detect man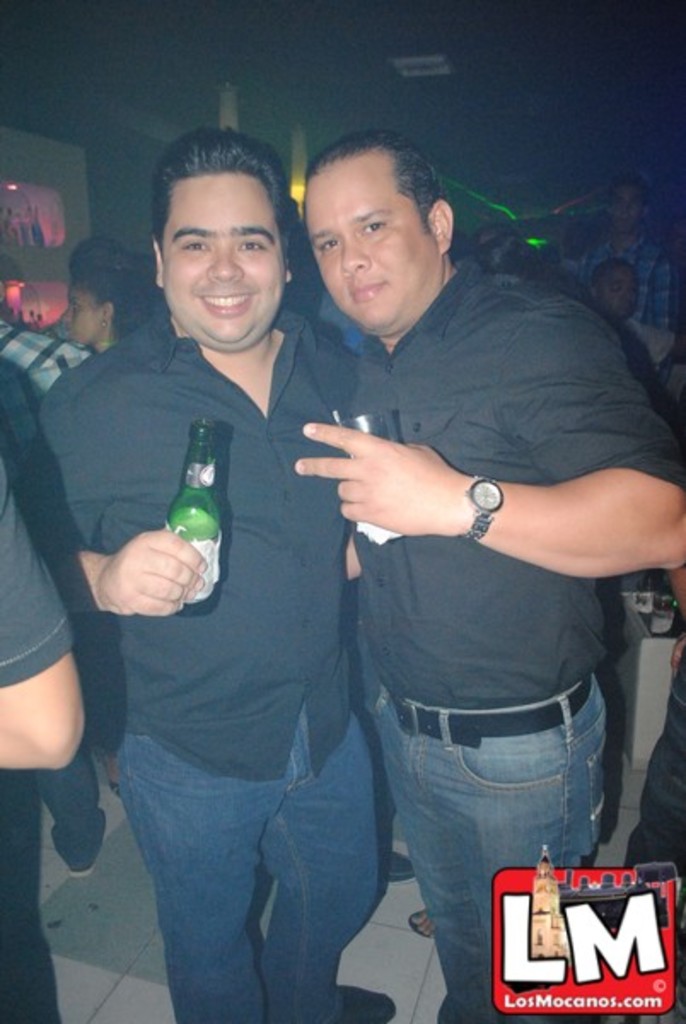
Rect(276, 106, 640, 985)
